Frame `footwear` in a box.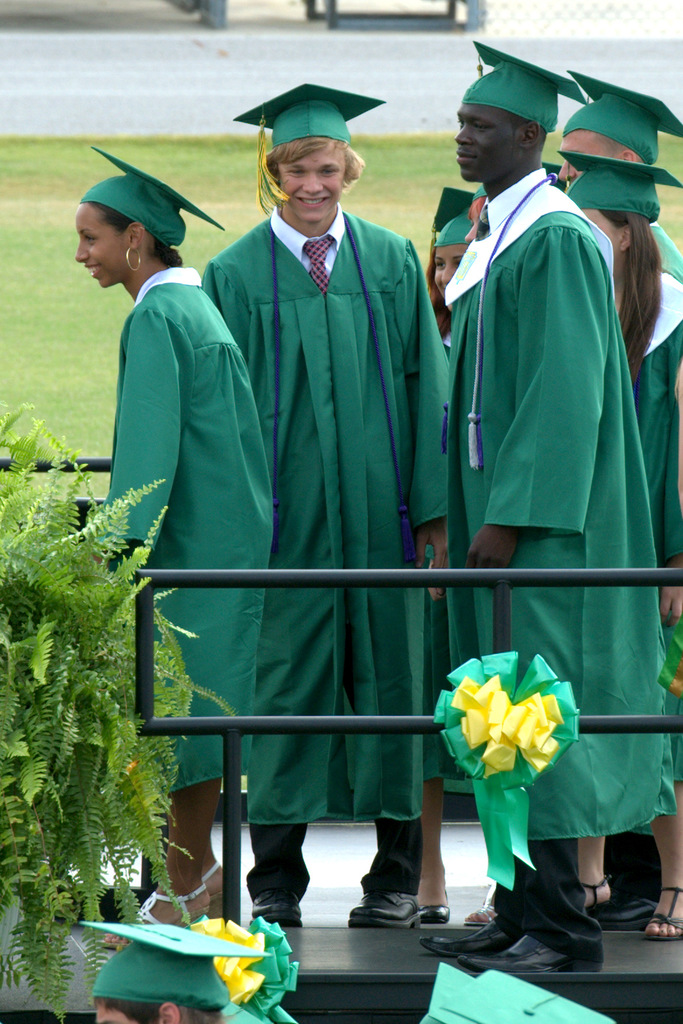
BBox(415, 922, 520, 958).
